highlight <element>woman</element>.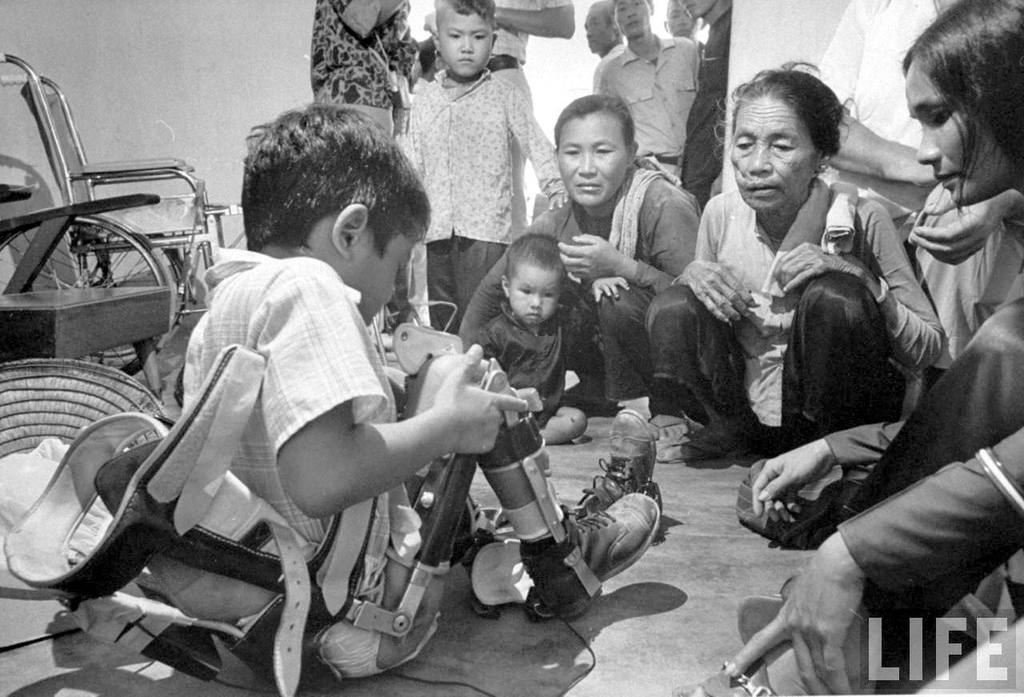
Highlighted region: {"left": 458, "top": 92, "right": 707, "bottom": 465}.
